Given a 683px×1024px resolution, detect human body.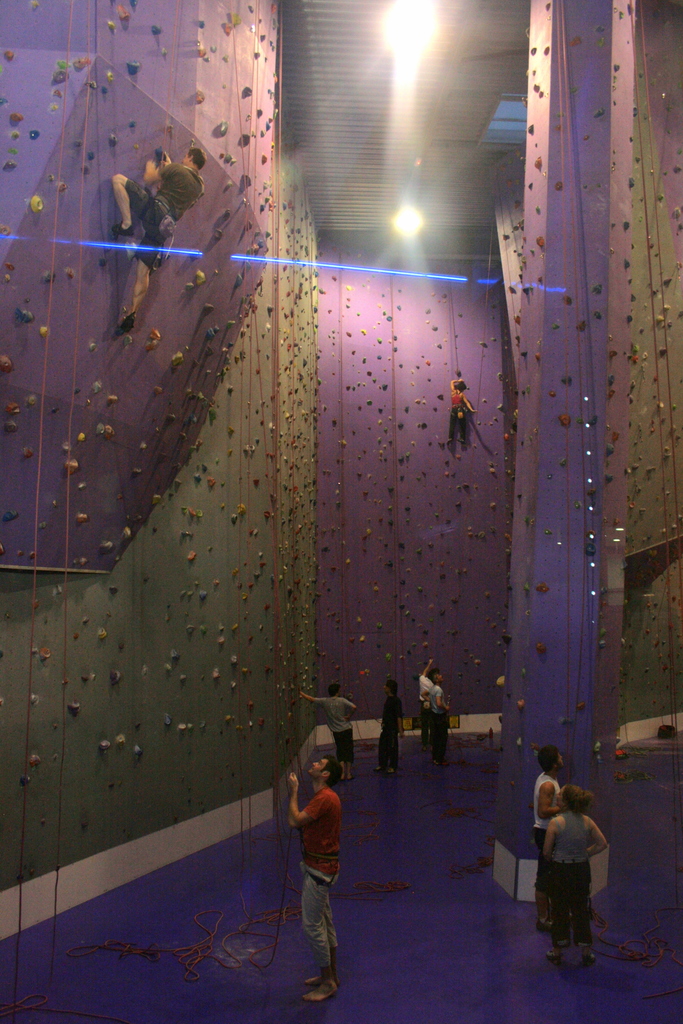
bbox=(539, 781, 604, 963).
